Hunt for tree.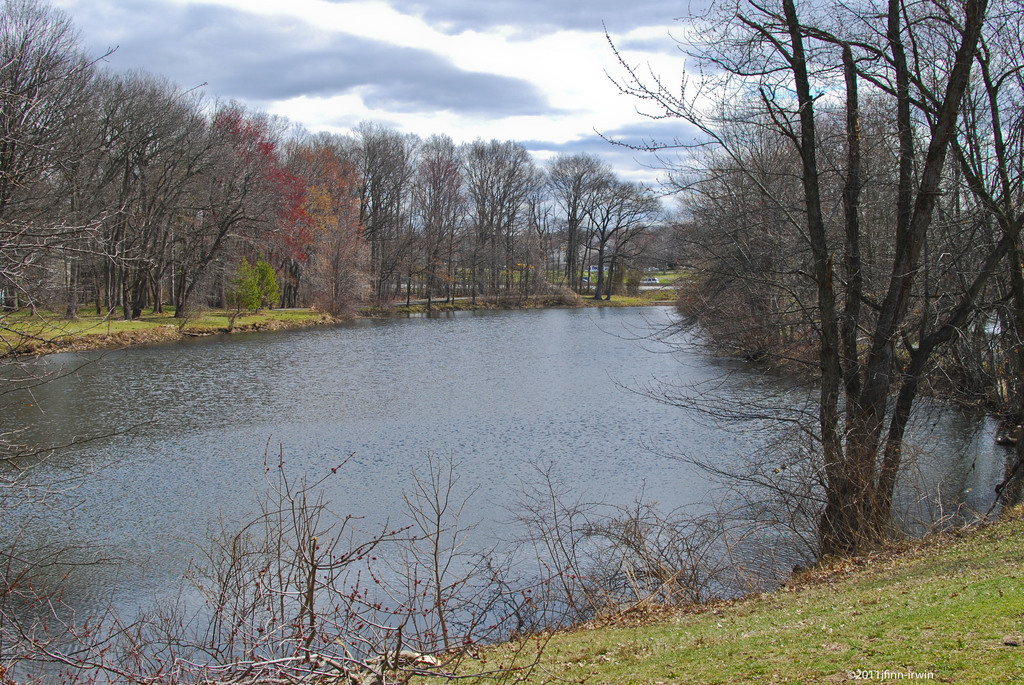
Hunted down at (x1=408, y1=125, x2=468, y2=317).
